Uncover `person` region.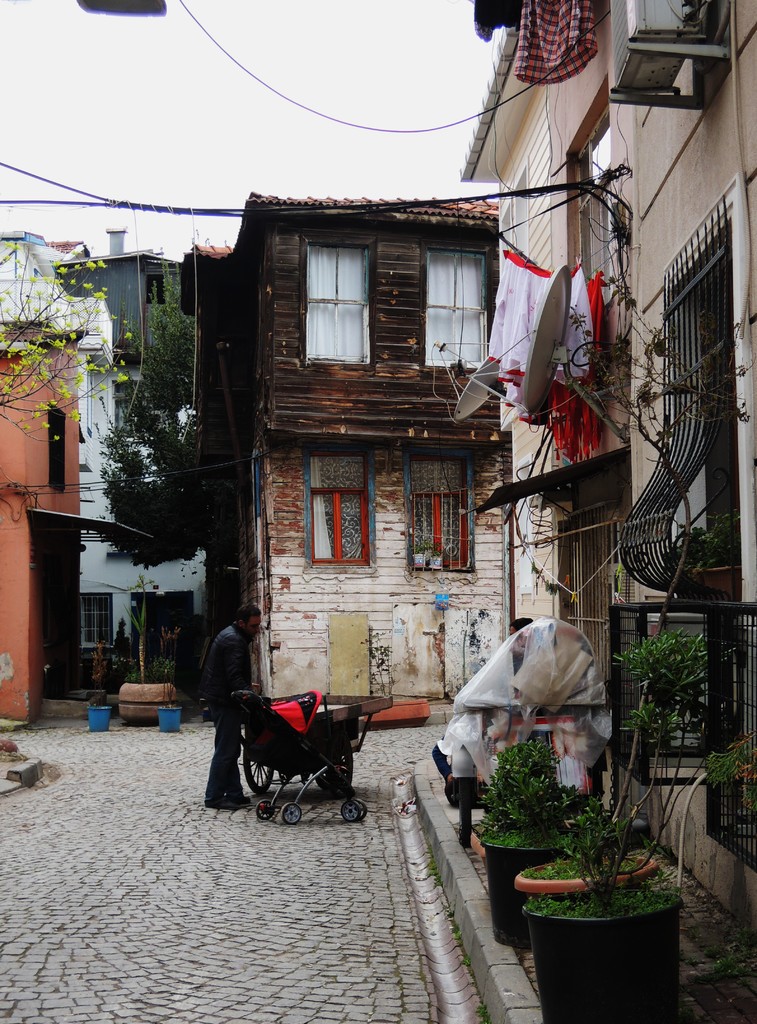
Uncovered: rect(432, 699, 501, 801).
